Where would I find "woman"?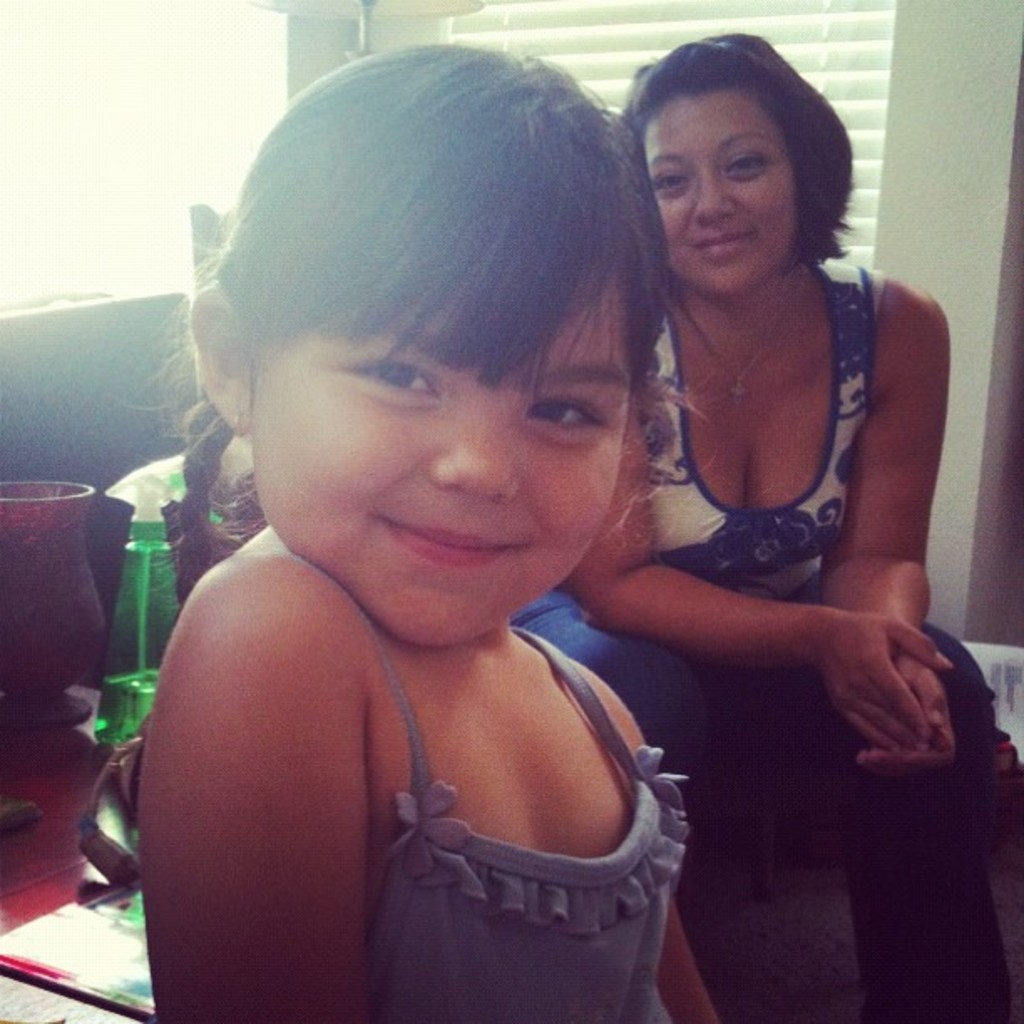
At region(582, 30, 984, 900).
